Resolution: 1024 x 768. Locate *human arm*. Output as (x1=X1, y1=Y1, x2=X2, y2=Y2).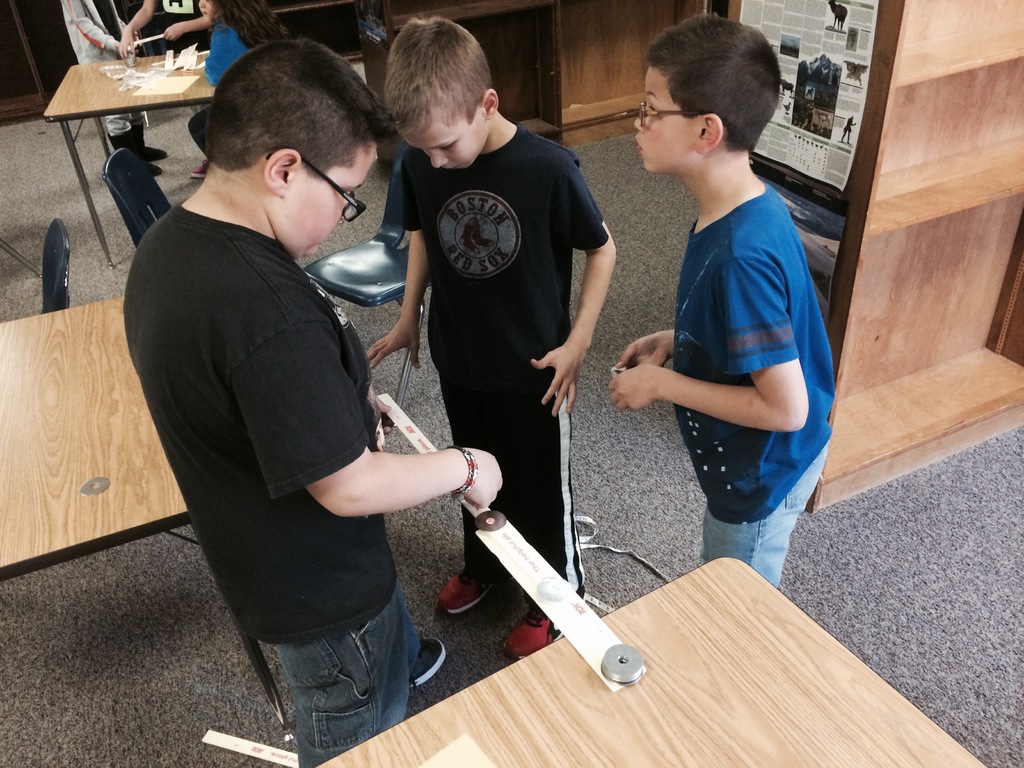
(x1=636, y1=253, x2=812, y2=468).
